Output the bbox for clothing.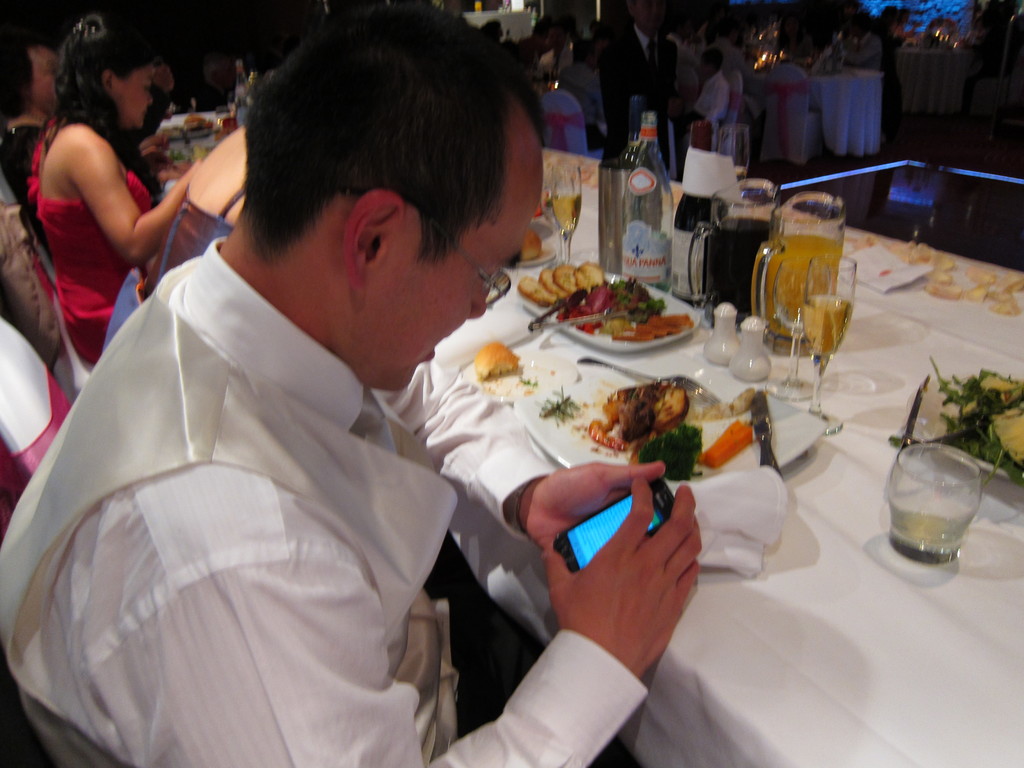
<region>600, 28, 676, 162</region>.
